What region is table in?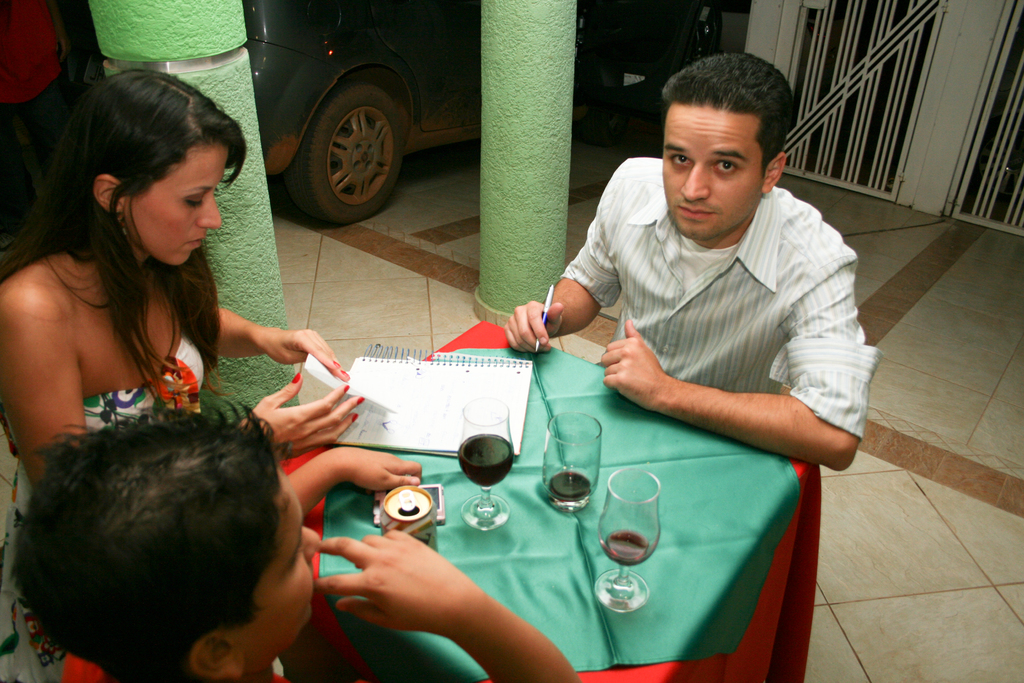
(left=225, top=329, right=847, bottom=682).
